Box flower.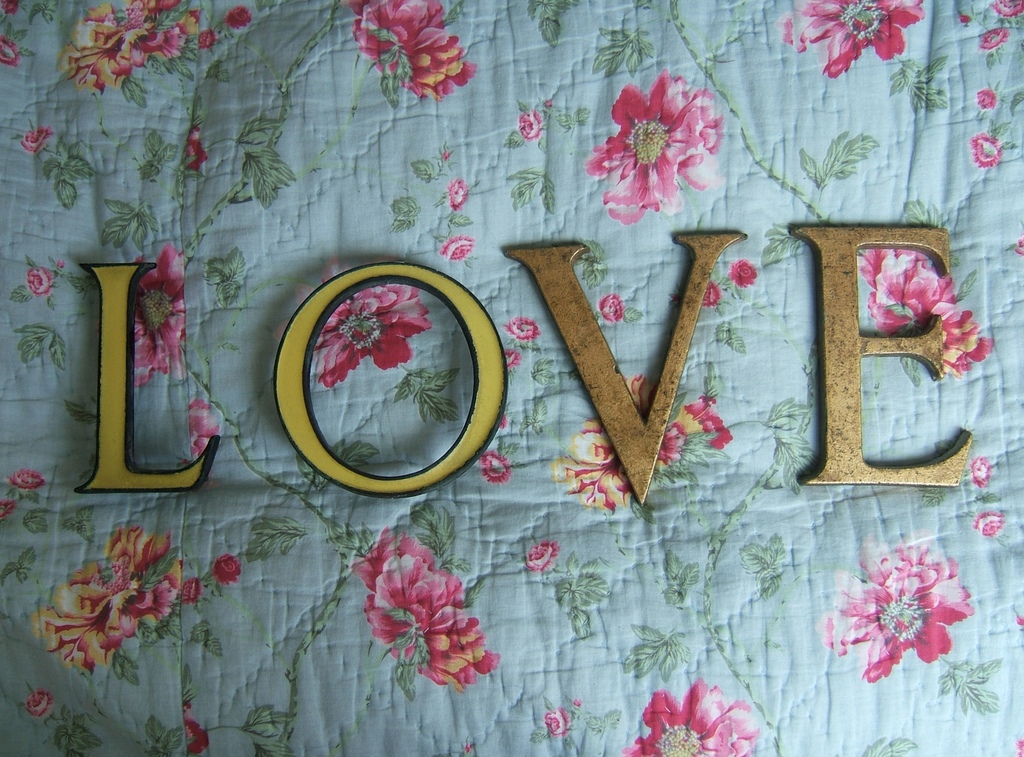
<region>480, 452, 511, 483</region>.
